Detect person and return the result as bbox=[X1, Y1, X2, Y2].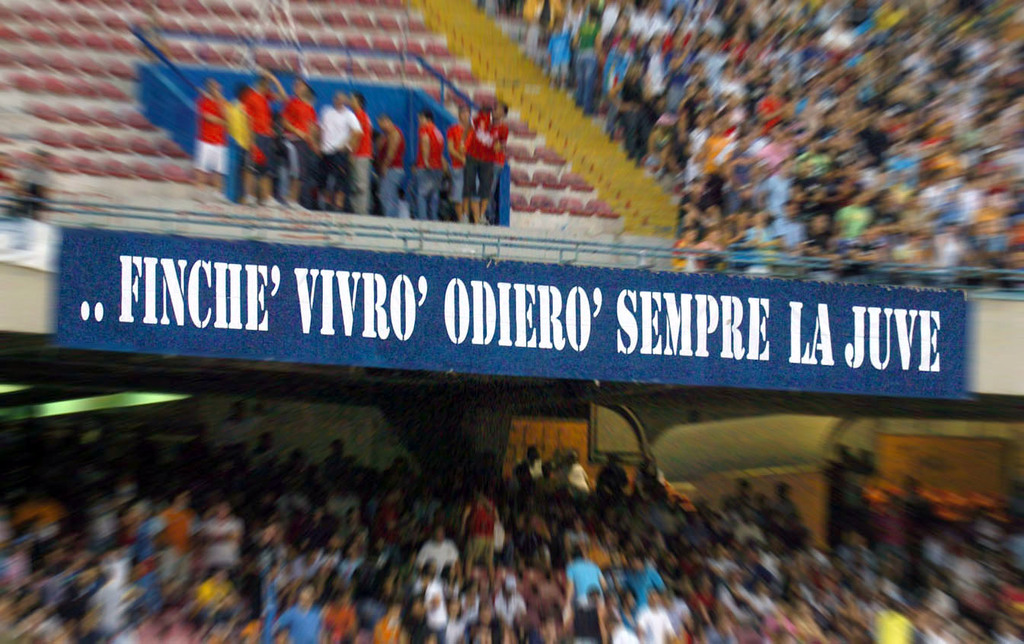
bbox=[311, 90, 361, 207].
